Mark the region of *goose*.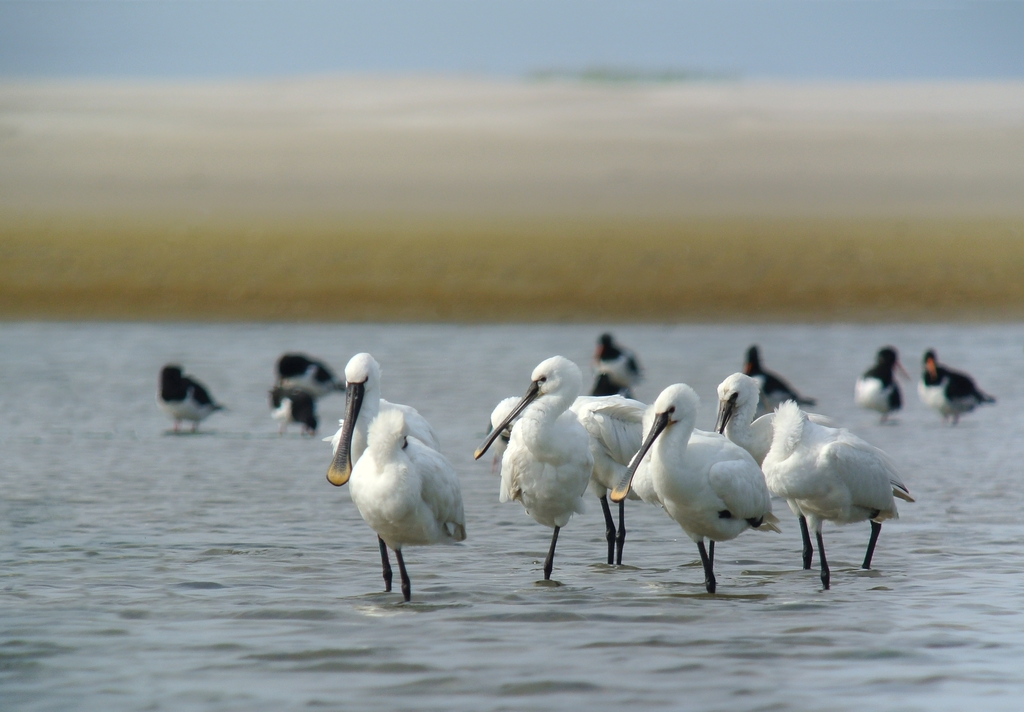
Region: (719, 371, 913, 587).
